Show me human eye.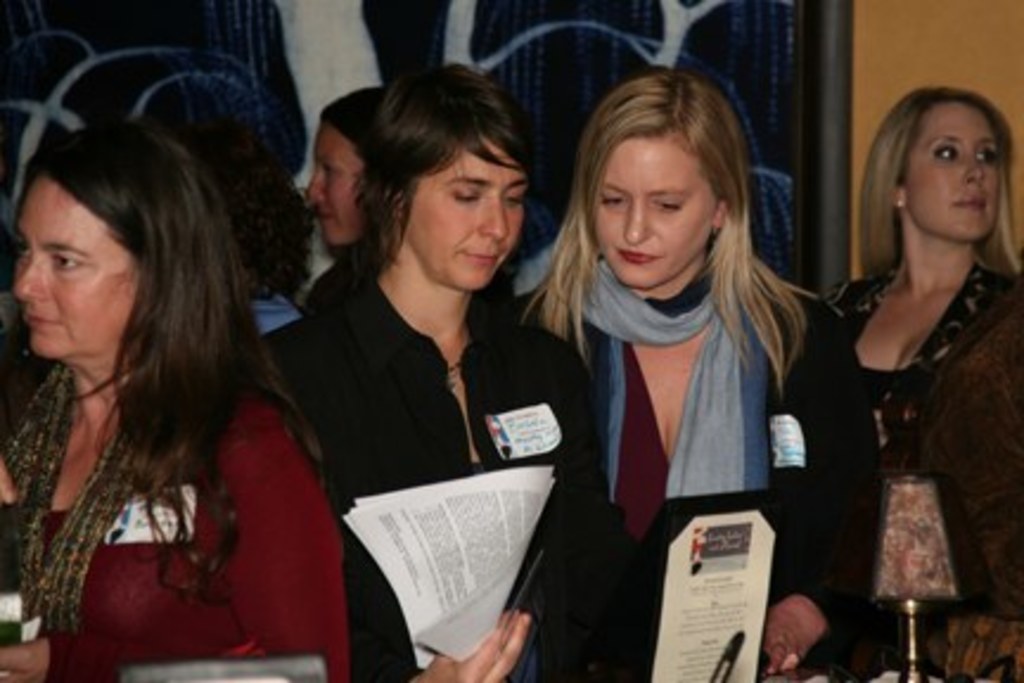
human eye is here: detection(45, 247, 81, 277).
